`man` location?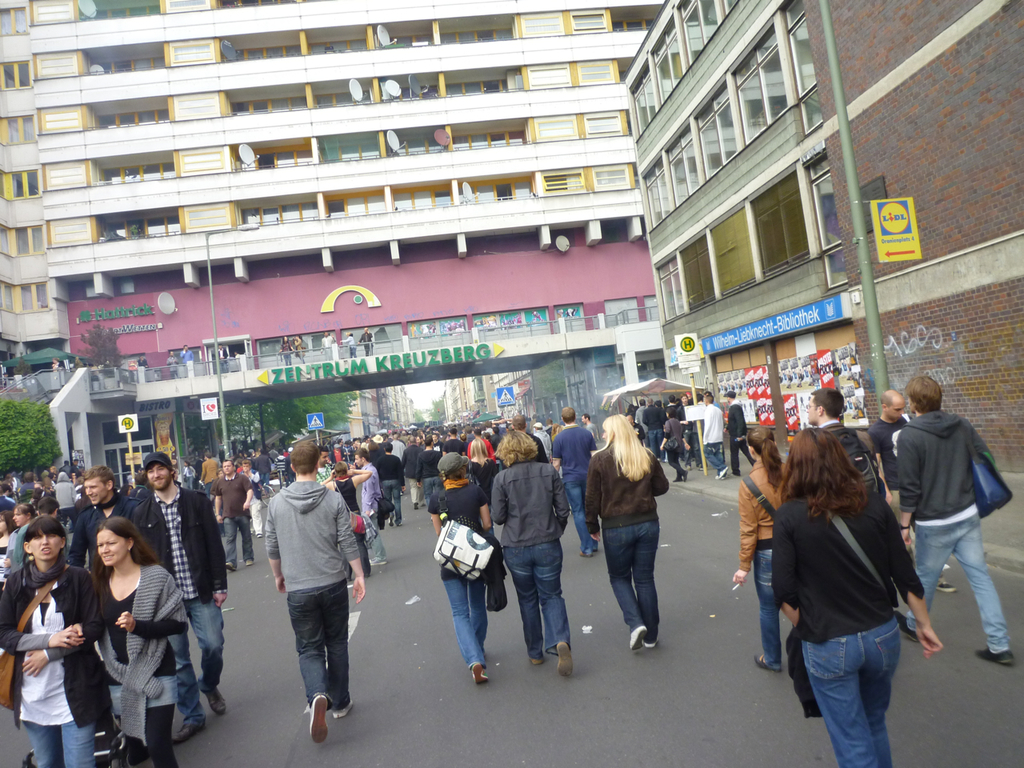
l=256, t=454, r=274, b=490
